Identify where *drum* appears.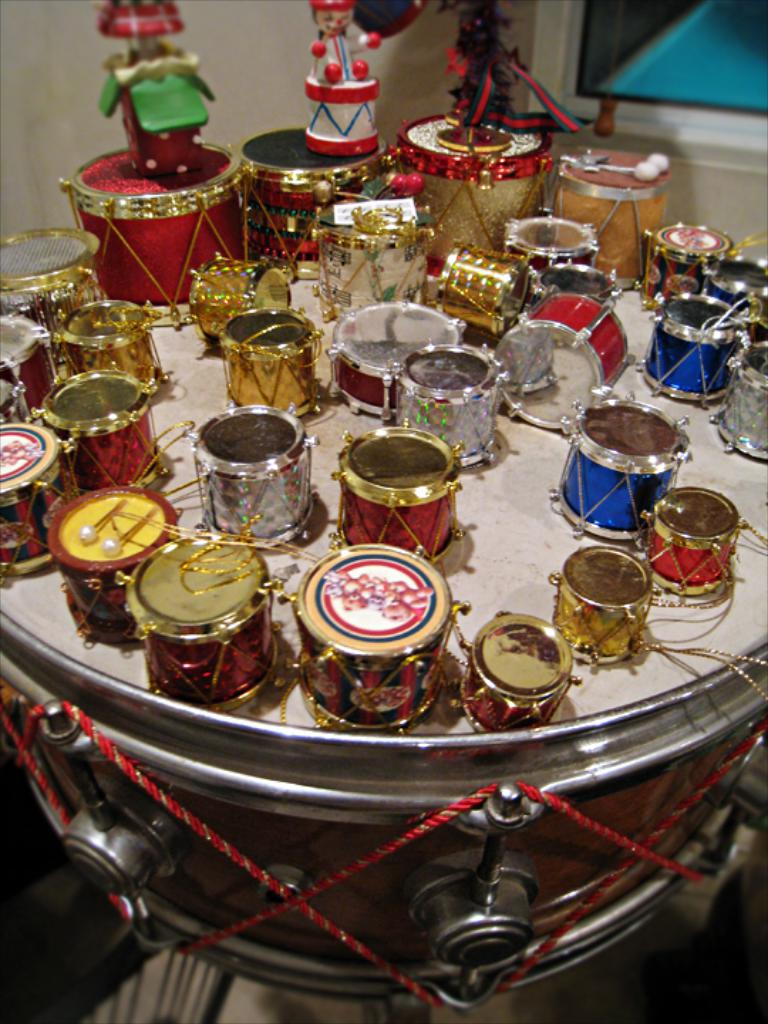
Appears at x1=555, y1=154, x2=668, y2=289.
